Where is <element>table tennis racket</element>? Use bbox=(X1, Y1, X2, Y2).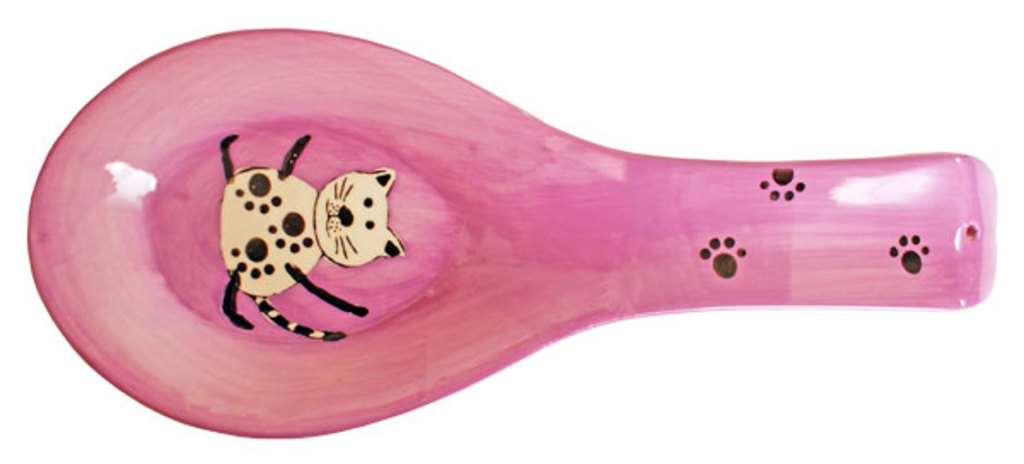
bbox=(24, 27, 1007, 444).
